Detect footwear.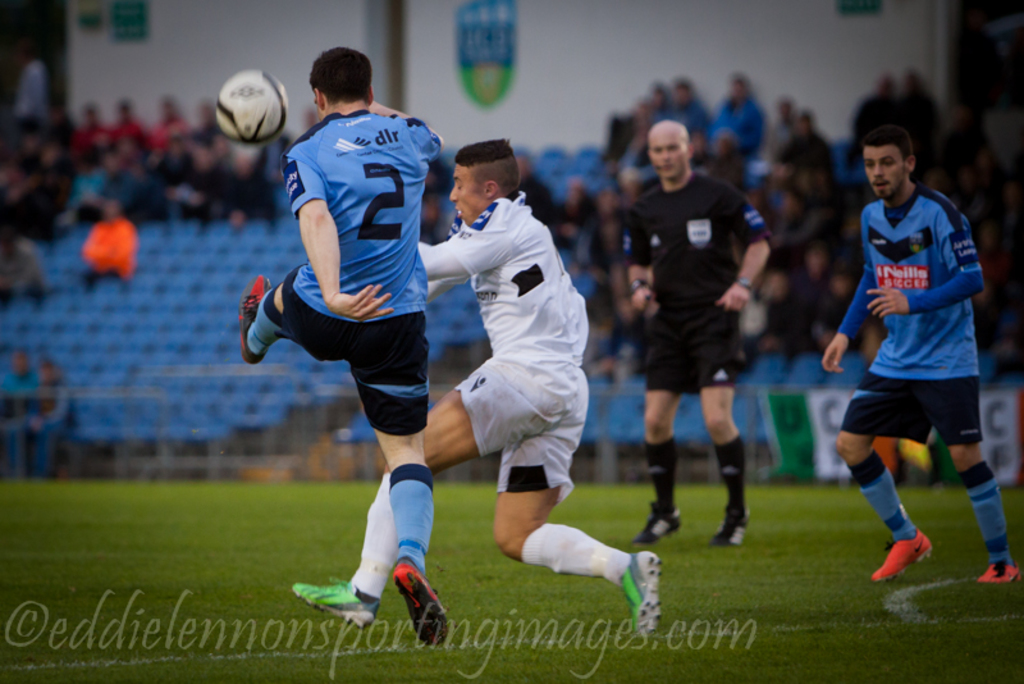
Detected at (left=627, top=510, right=682, bottom=550).
